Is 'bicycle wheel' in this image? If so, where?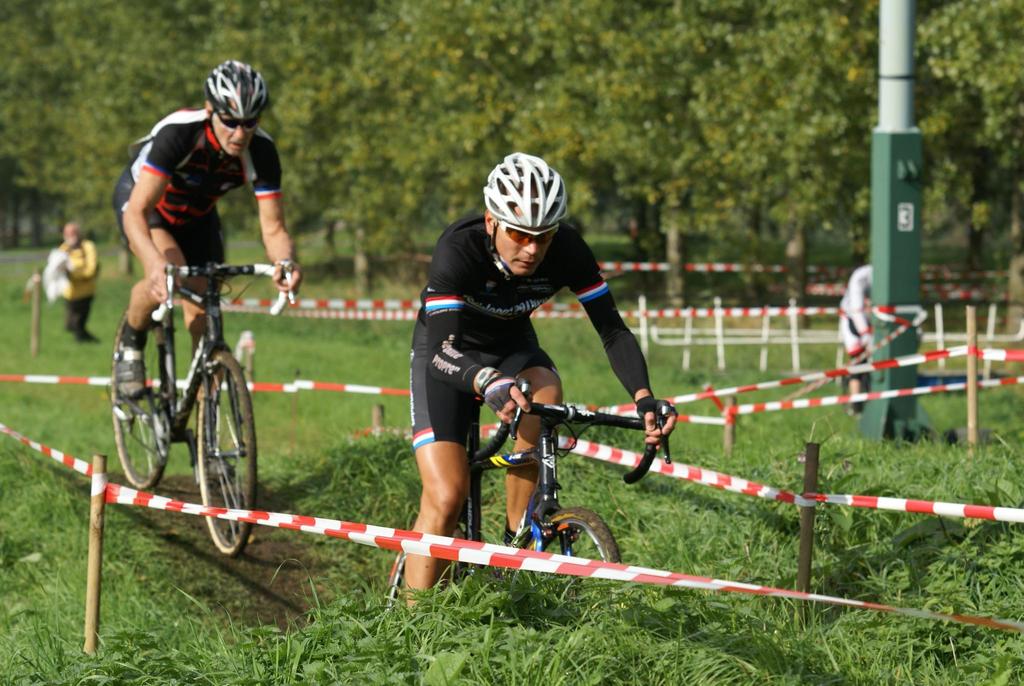
Yes, at BBox(194, 353, 264, 553).
